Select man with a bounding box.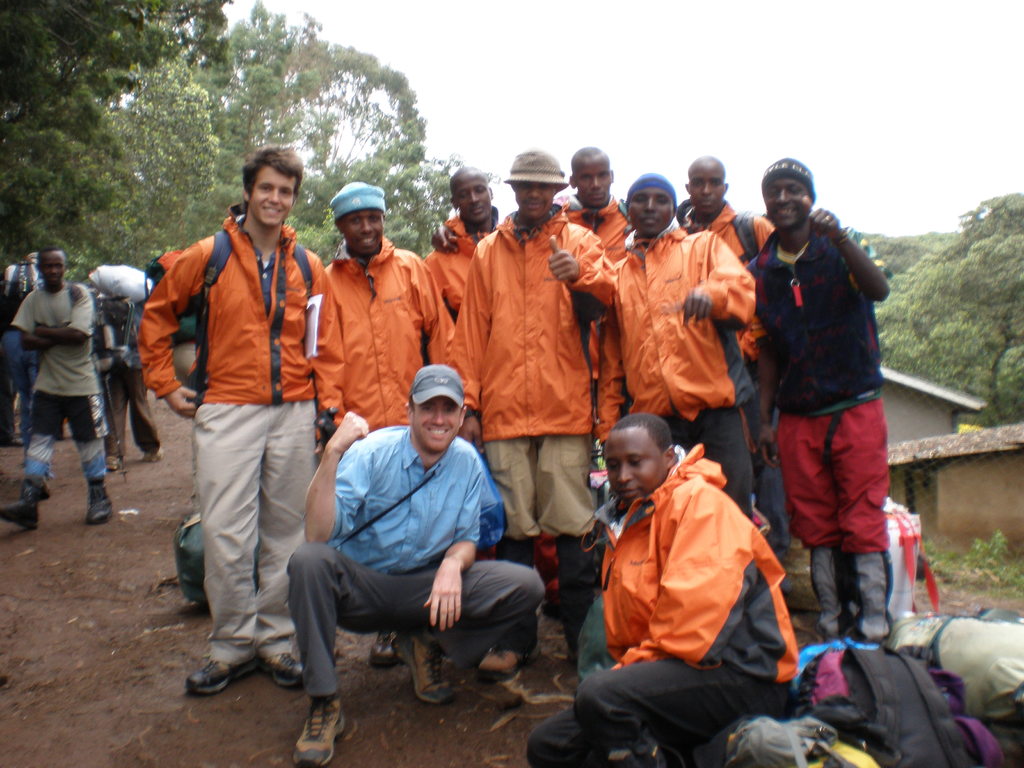
bbox=[524, 410, 806, 767].
